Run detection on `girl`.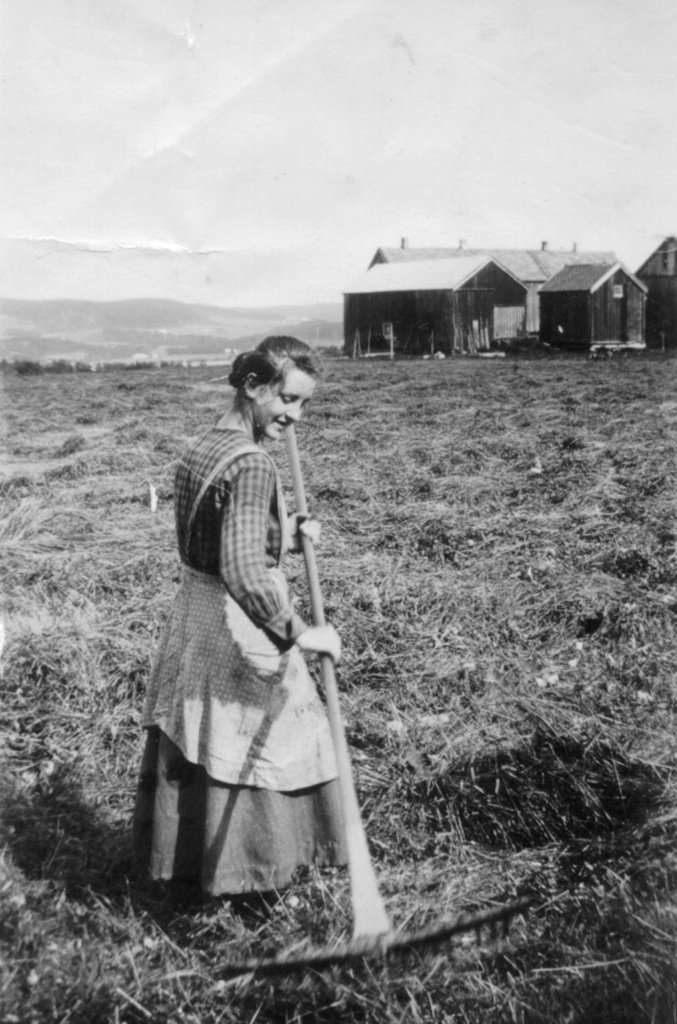
Result: bbox(127, 338, 337, 902).
